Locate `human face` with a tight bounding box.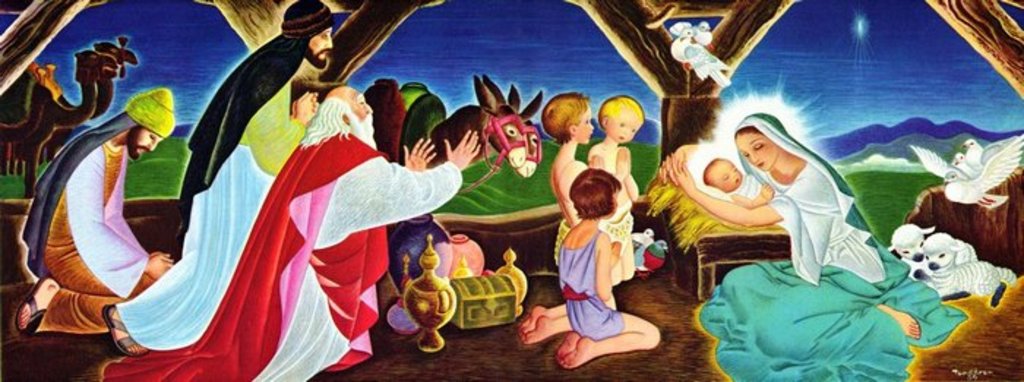
<bbox>603, 113, 648, 138</bbox>.
